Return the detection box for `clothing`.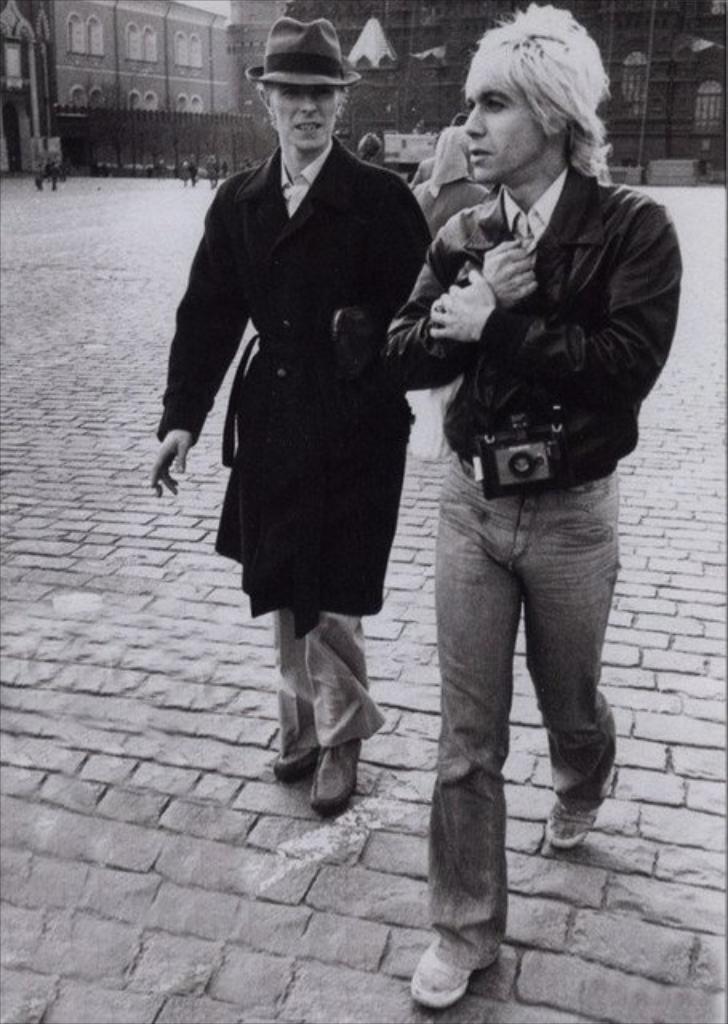
{"left": 149, "top": 131, "right": 424, "bottom": 760}.
